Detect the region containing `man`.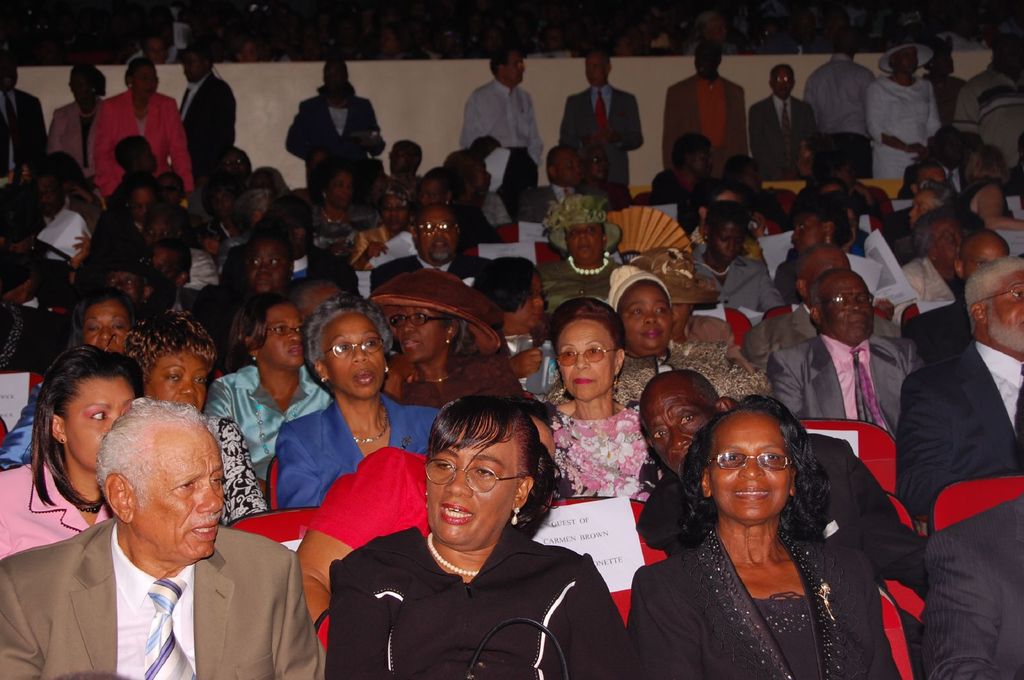
select_region(79, 258, 176, 317).
